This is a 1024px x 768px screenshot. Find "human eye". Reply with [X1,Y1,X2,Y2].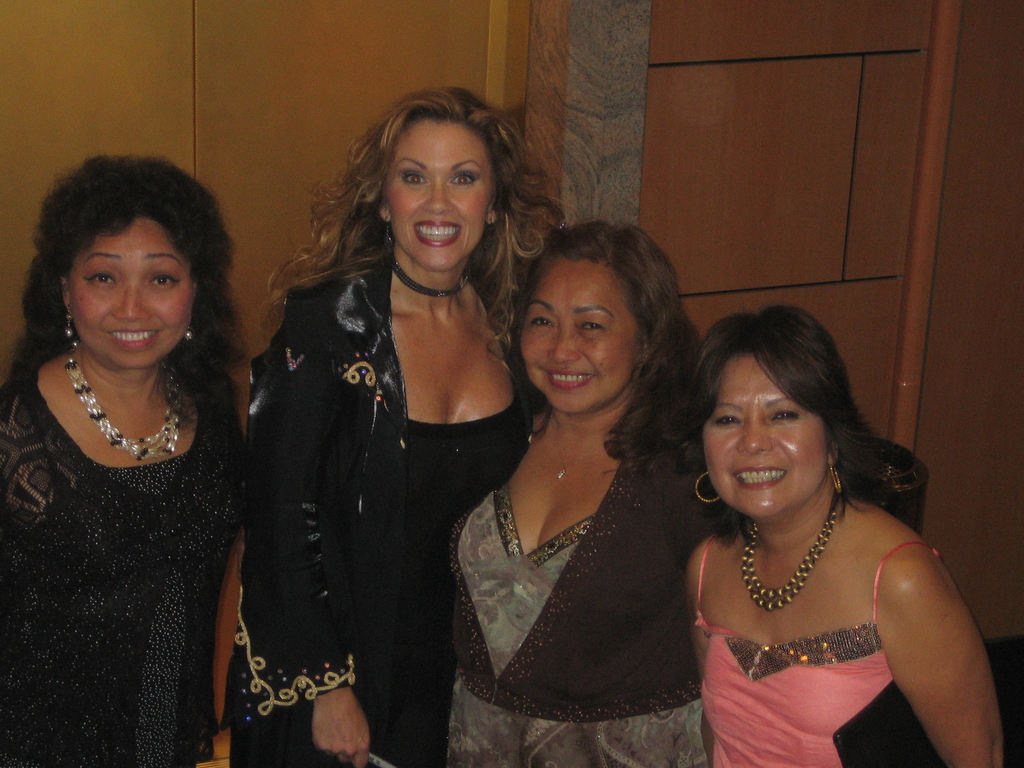
[449,168,478,191].
